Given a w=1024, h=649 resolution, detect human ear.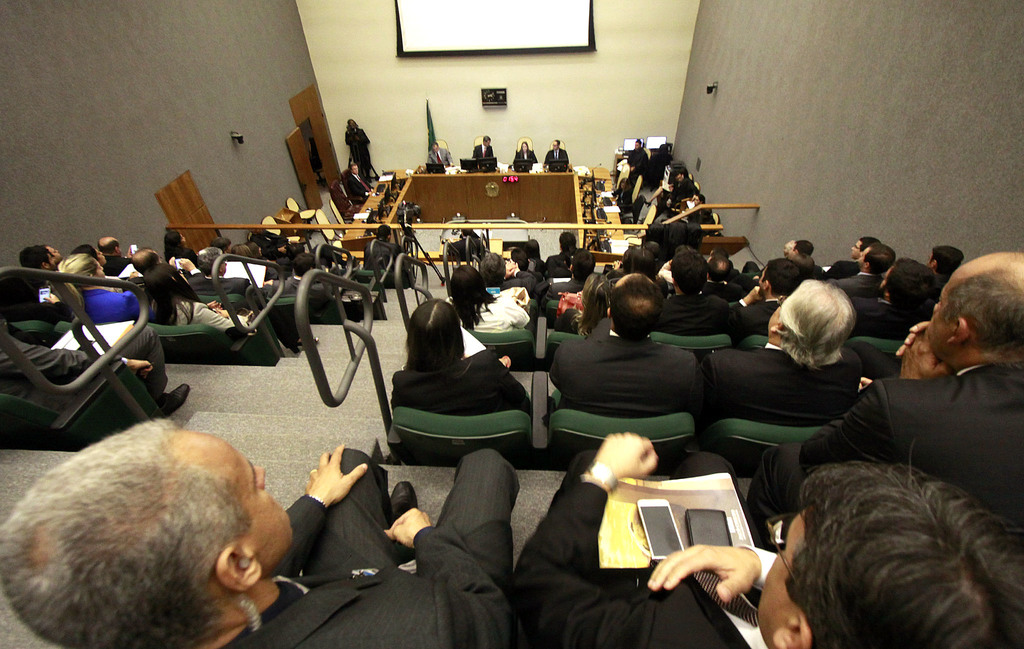
box=[216, 546, 263, 592].
